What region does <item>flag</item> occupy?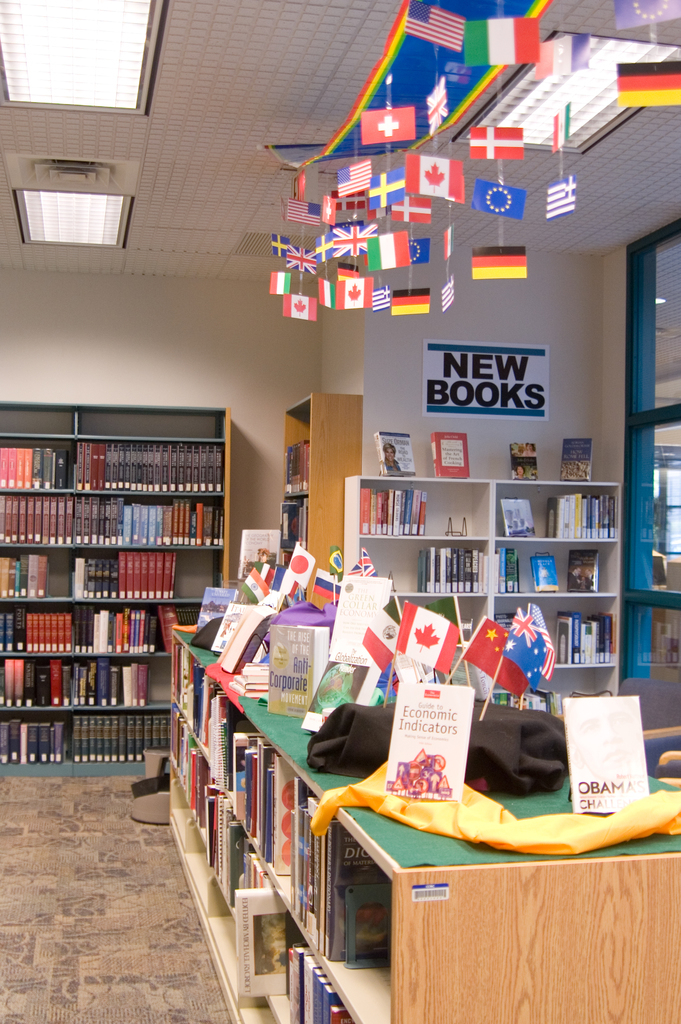
left=468, top=171, right=523, bottom=216.
